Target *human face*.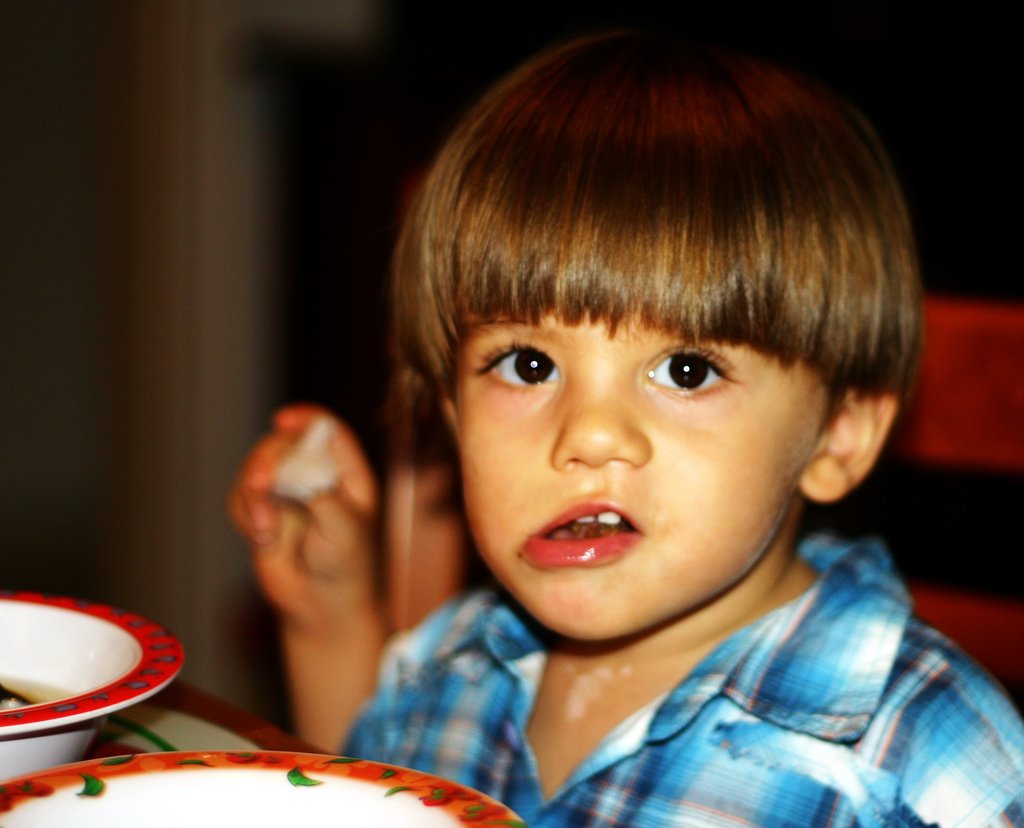
Target region: bbox=(456, 214, 828, 637).
